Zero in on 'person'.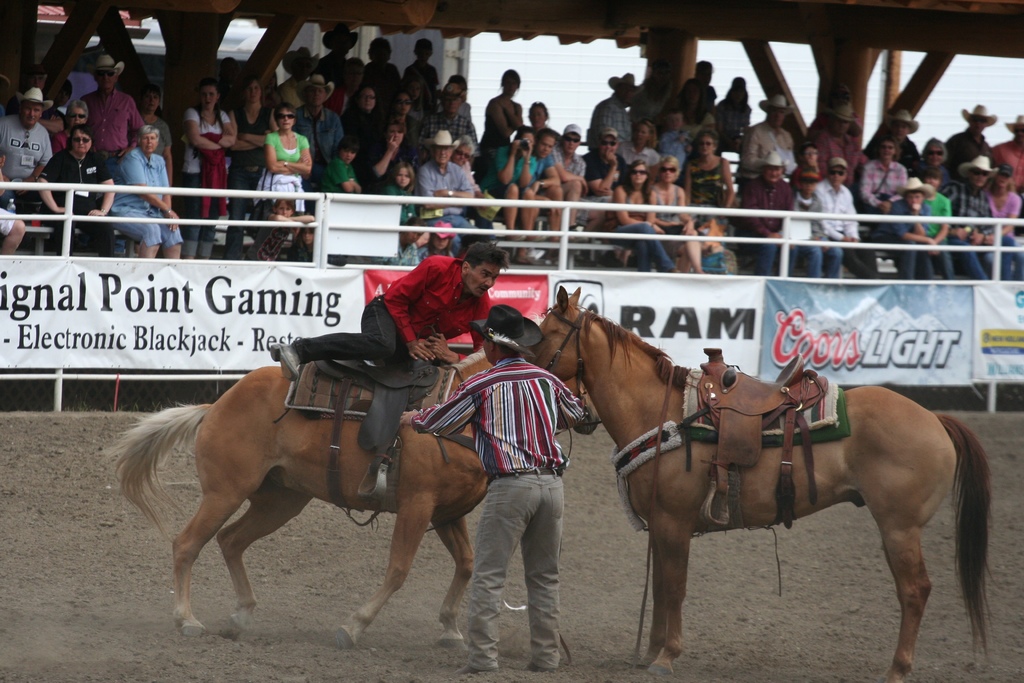
Zeroed in: locate(270, 243, 513, 369).
